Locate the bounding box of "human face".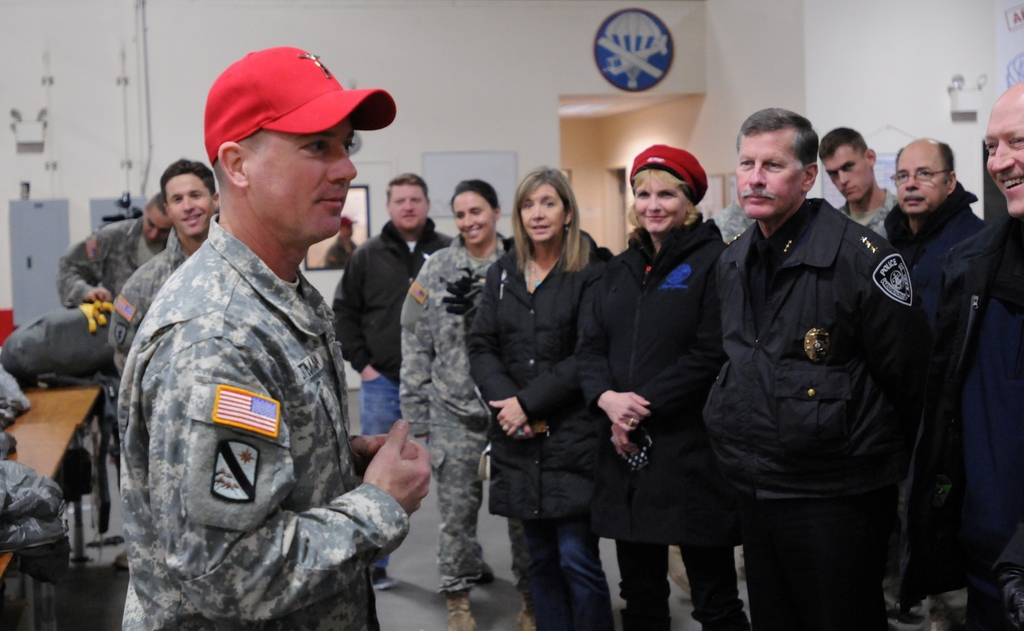
Bounding box: pyautogui.locateOnScreen(161, 176, 215, 236).
